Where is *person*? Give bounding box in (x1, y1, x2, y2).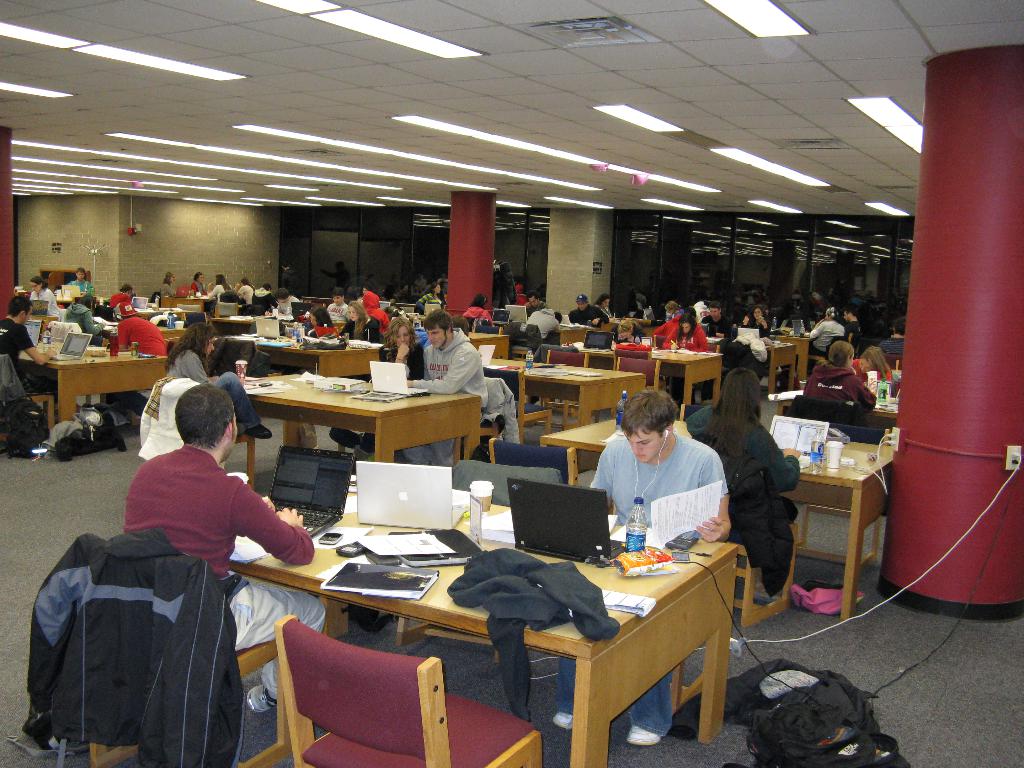
(525, 296, 557, 344).
